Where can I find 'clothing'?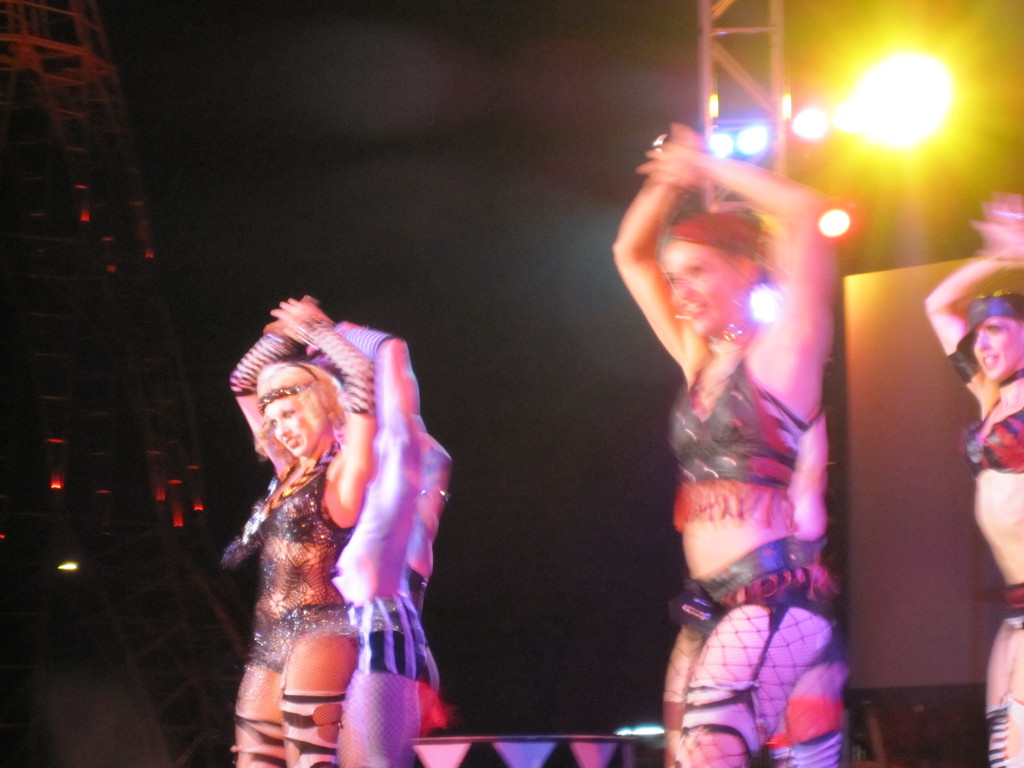
You can find it at bbox=[960, 388, 1023, 630].
